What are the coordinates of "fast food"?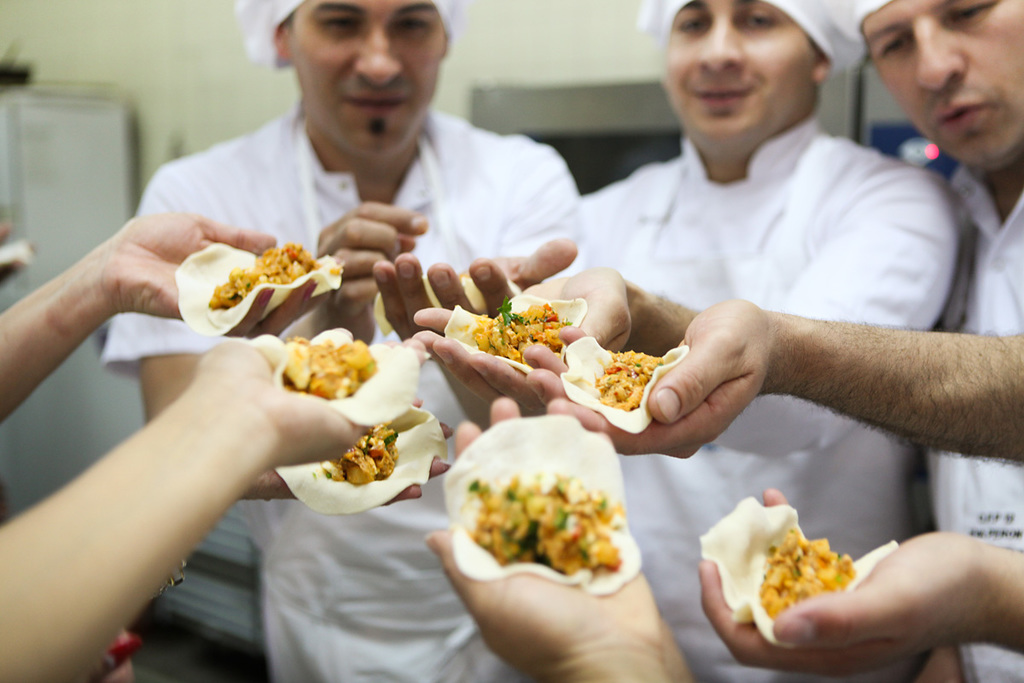
[696, 492, 896, 641].
